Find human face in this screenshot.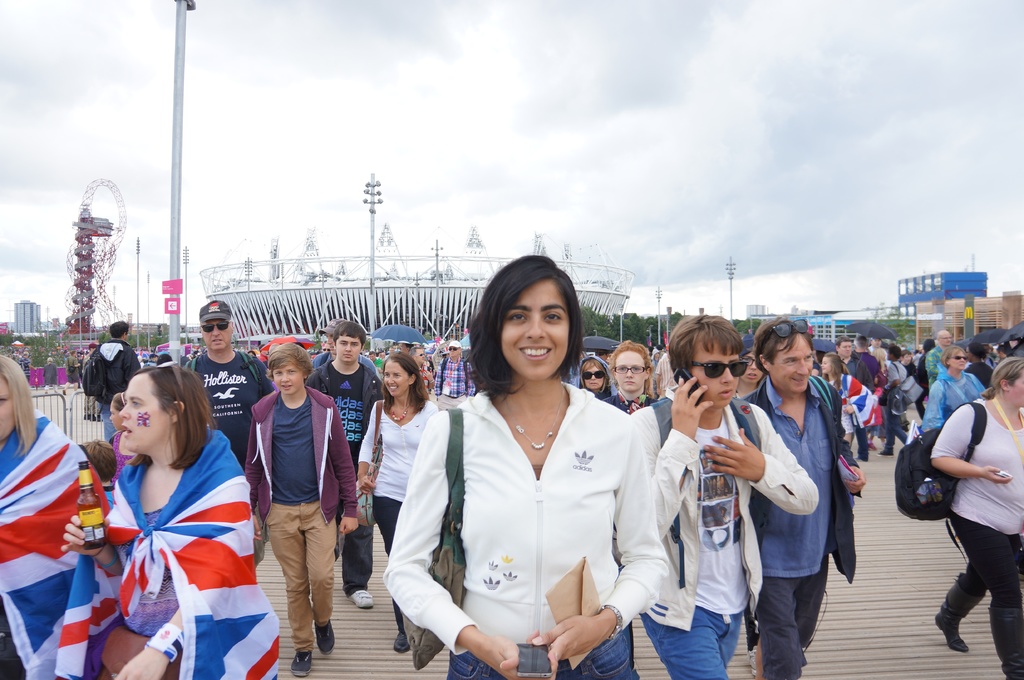
The bounding box for human face is detection(616, 358, 646, 393).
